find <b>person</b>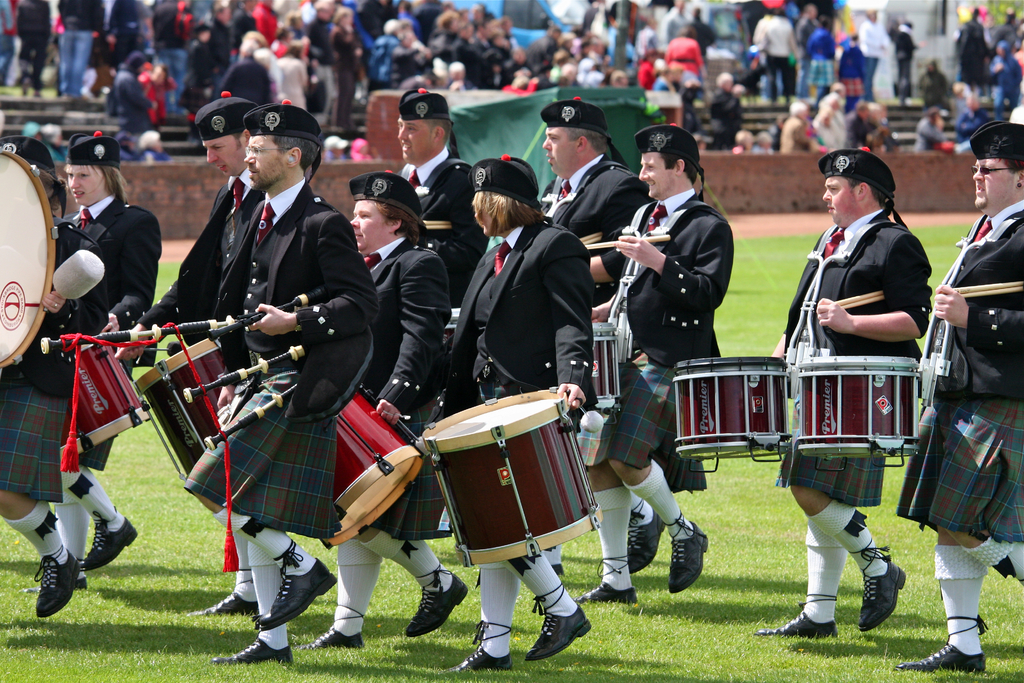
crop(664, 24, 696, 75)
